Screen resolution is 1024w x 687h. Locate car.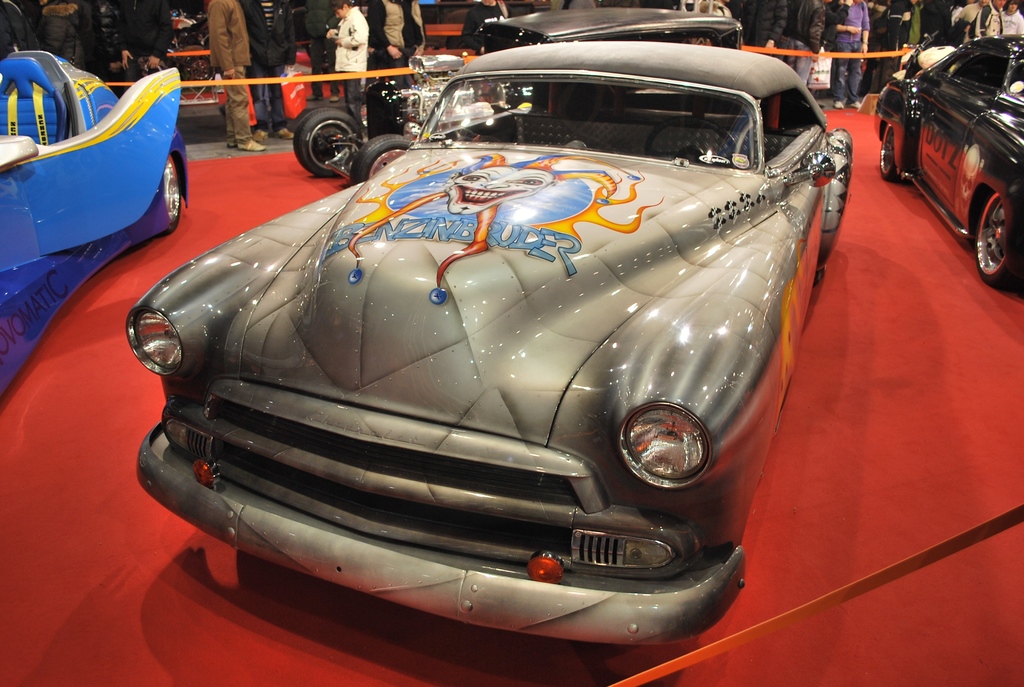
crop(275, 0, 738, 184).
